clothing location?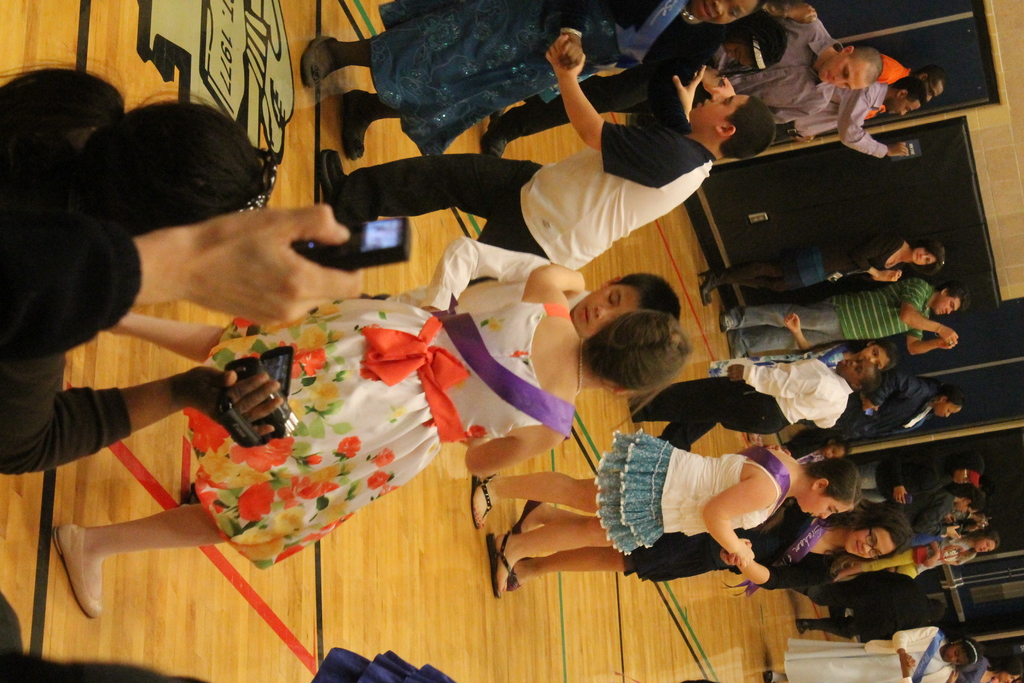
733/278/935/370
